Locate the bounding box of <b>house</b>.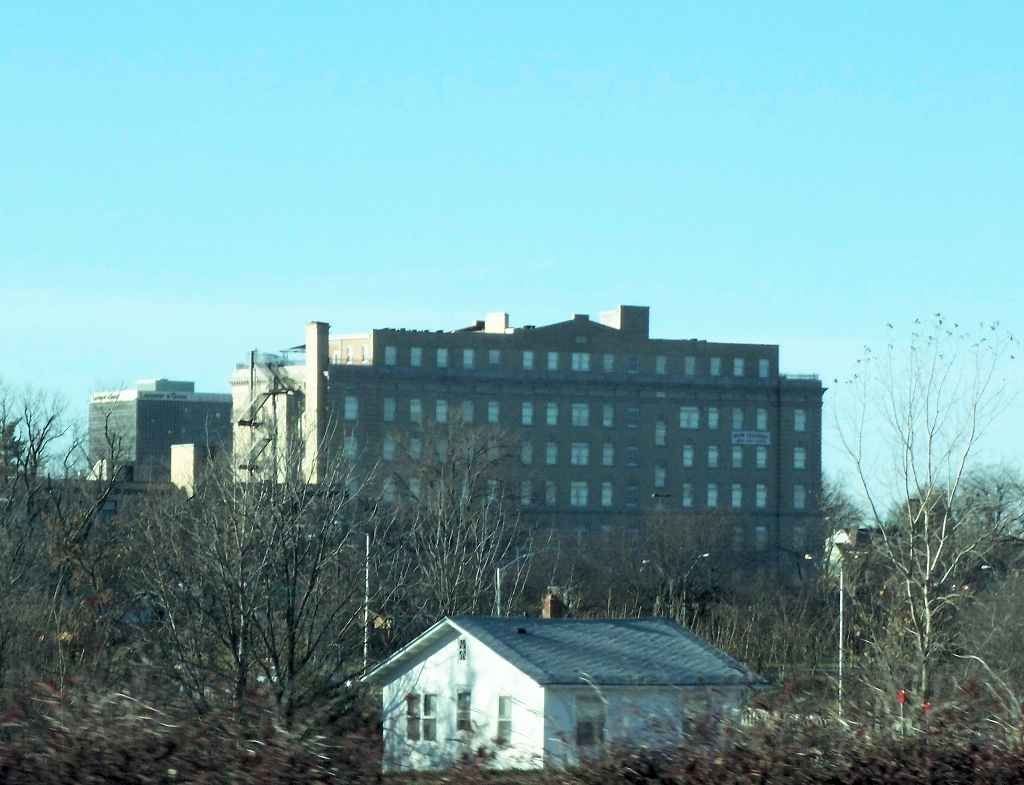
Bounding box: 228,310,819,582.
